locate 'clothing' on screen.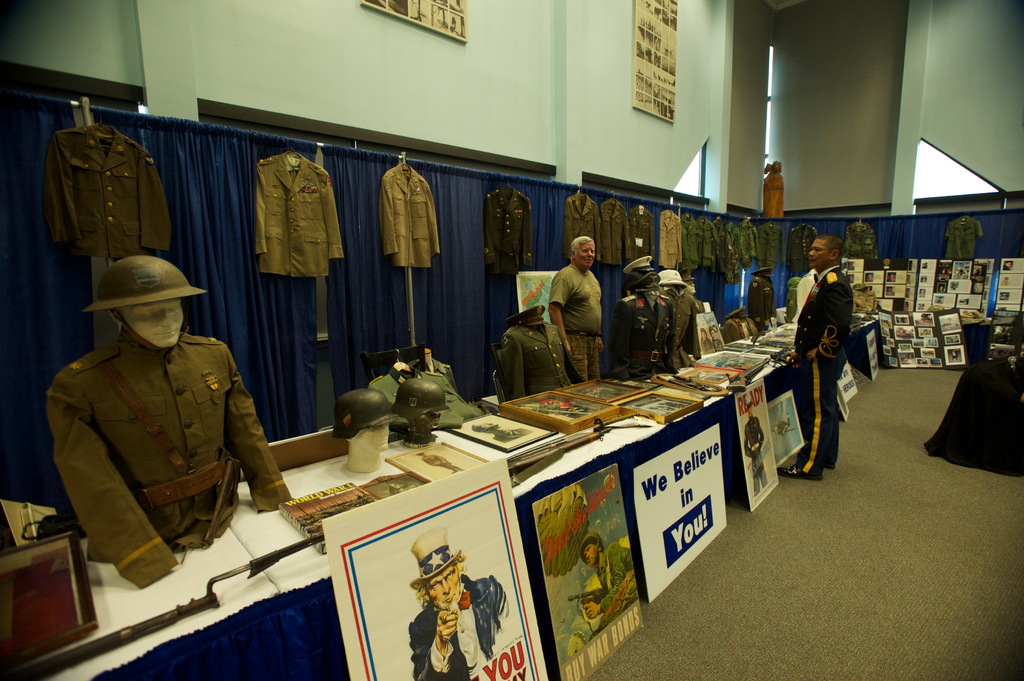
On screen at box(693, 216, 713, 268).
